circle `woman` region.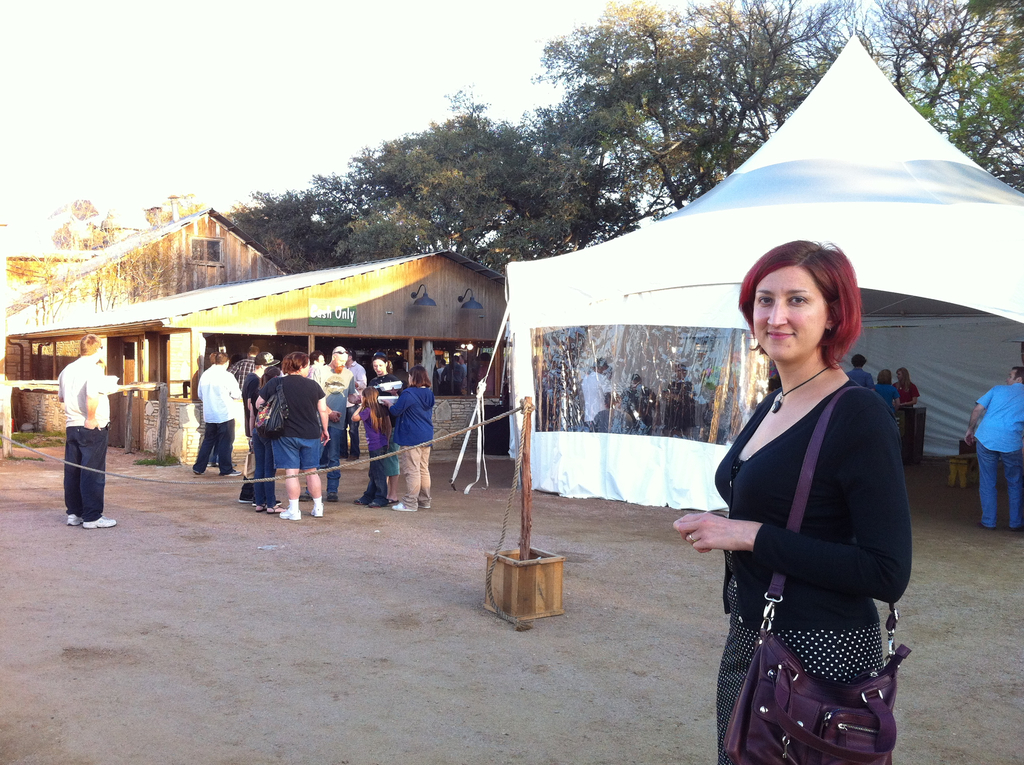
Region: 257, 352, 333, 524.
